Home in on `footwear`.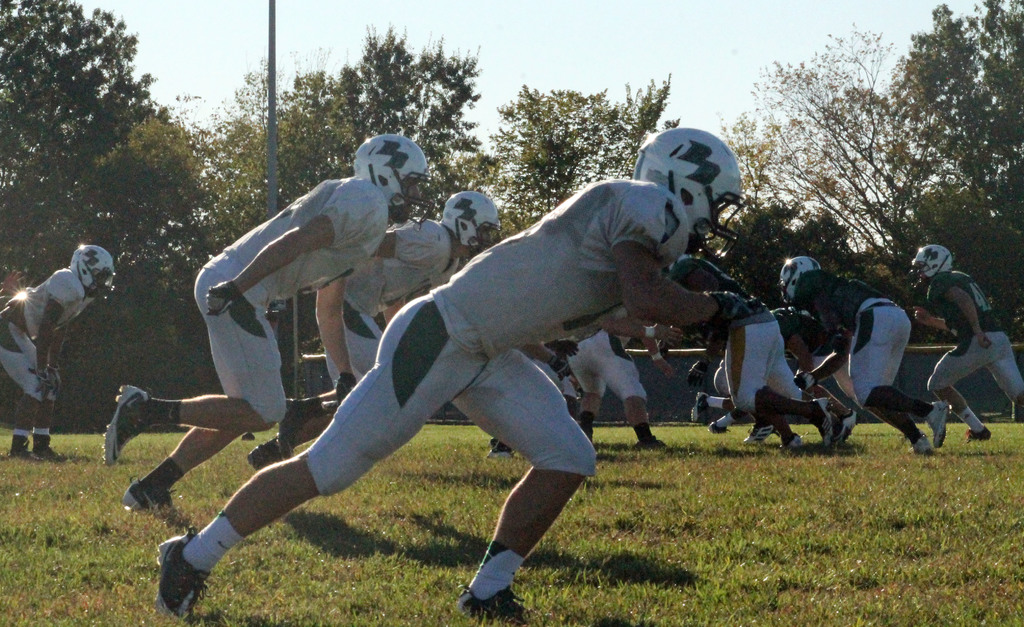
Homed in at detection(153, 525, 209, 626).
